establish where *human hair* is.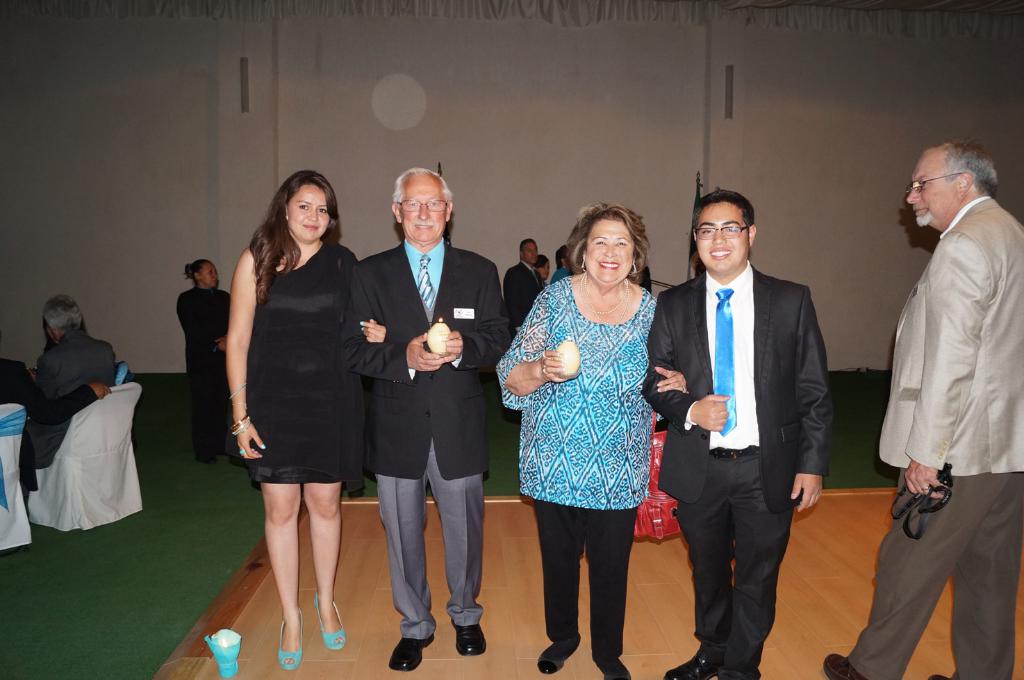
Established at l=930, t=143, r=1004, b=197.
